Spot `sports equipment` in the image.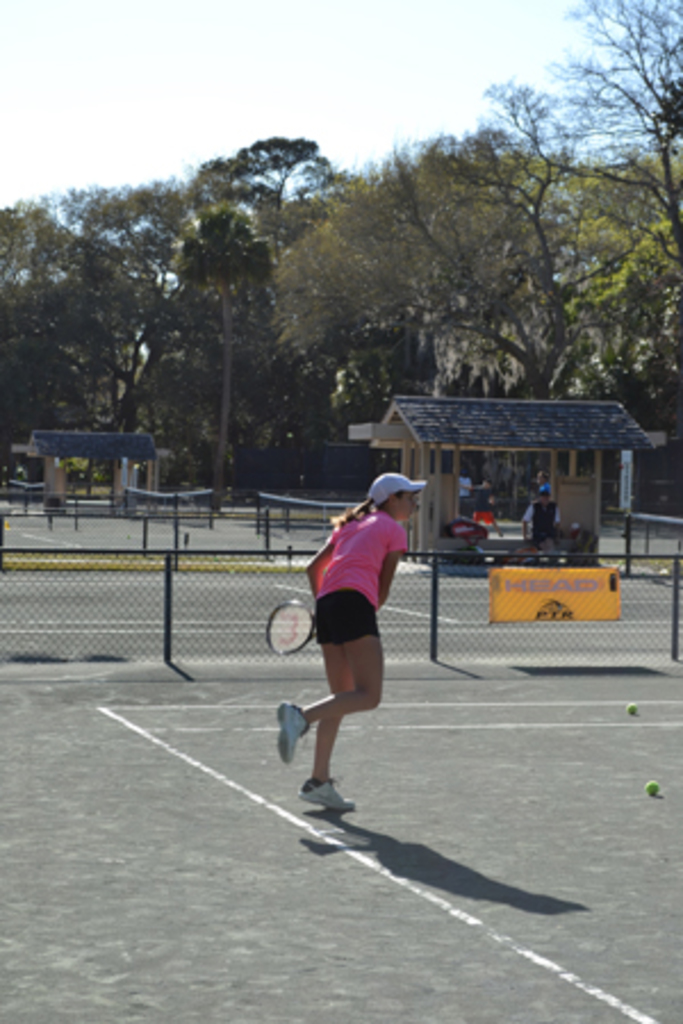
`sports equipment` found at [left=294, top=774, right=367, bottom=812].
